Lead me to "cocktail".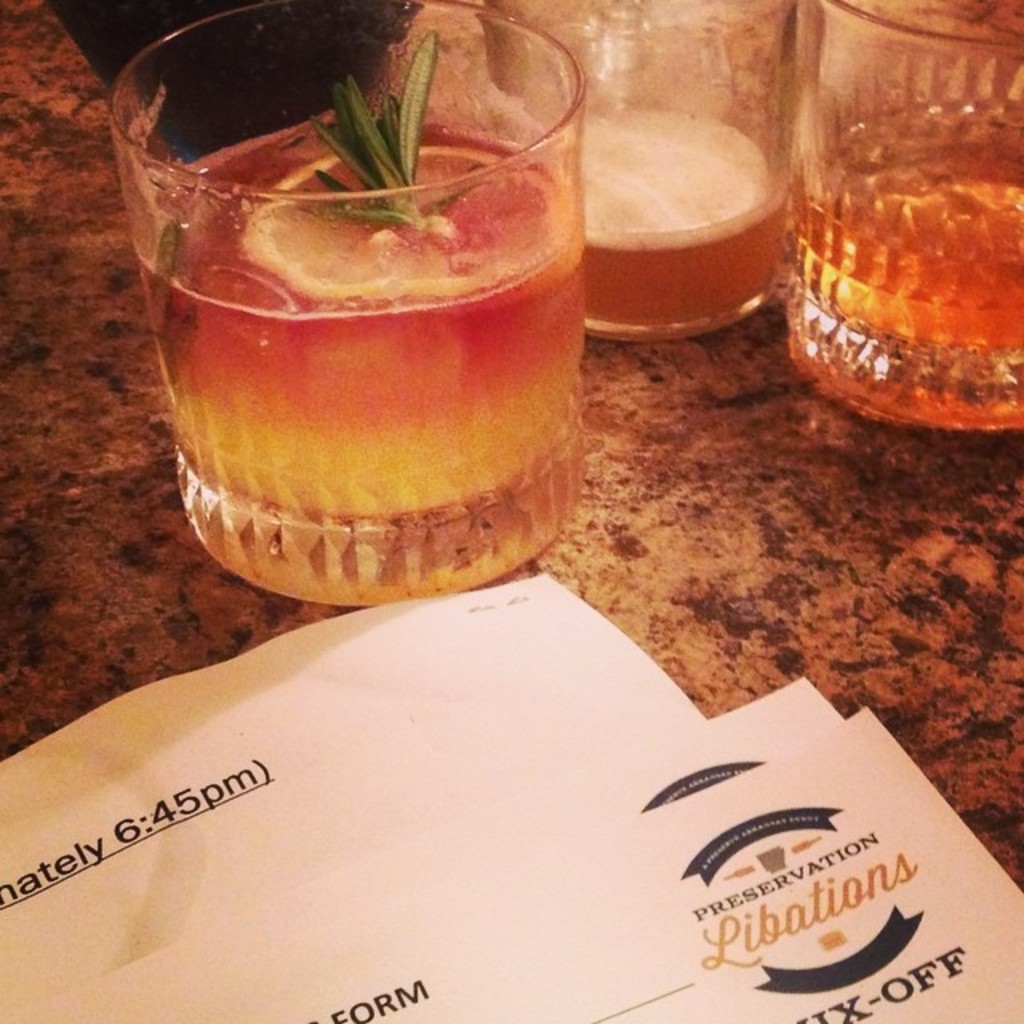
Lead to {"x1": 786, "y1": 13, "x2": 1022, "y2": 434}.
